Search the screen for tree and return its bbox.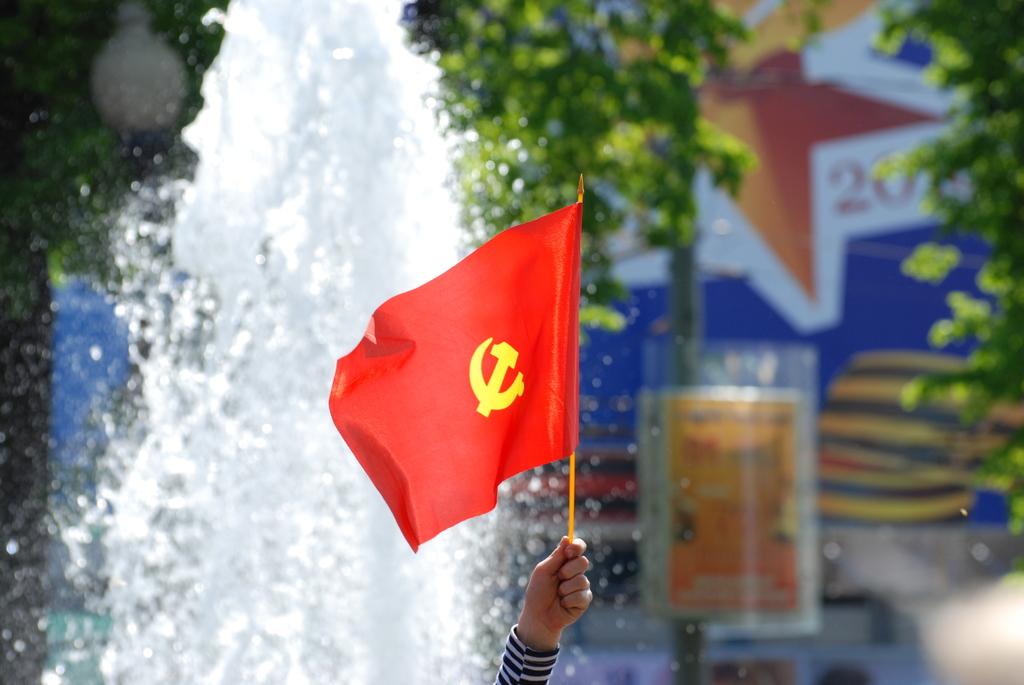
Found: Rect(865, 0, 1023, 590).
